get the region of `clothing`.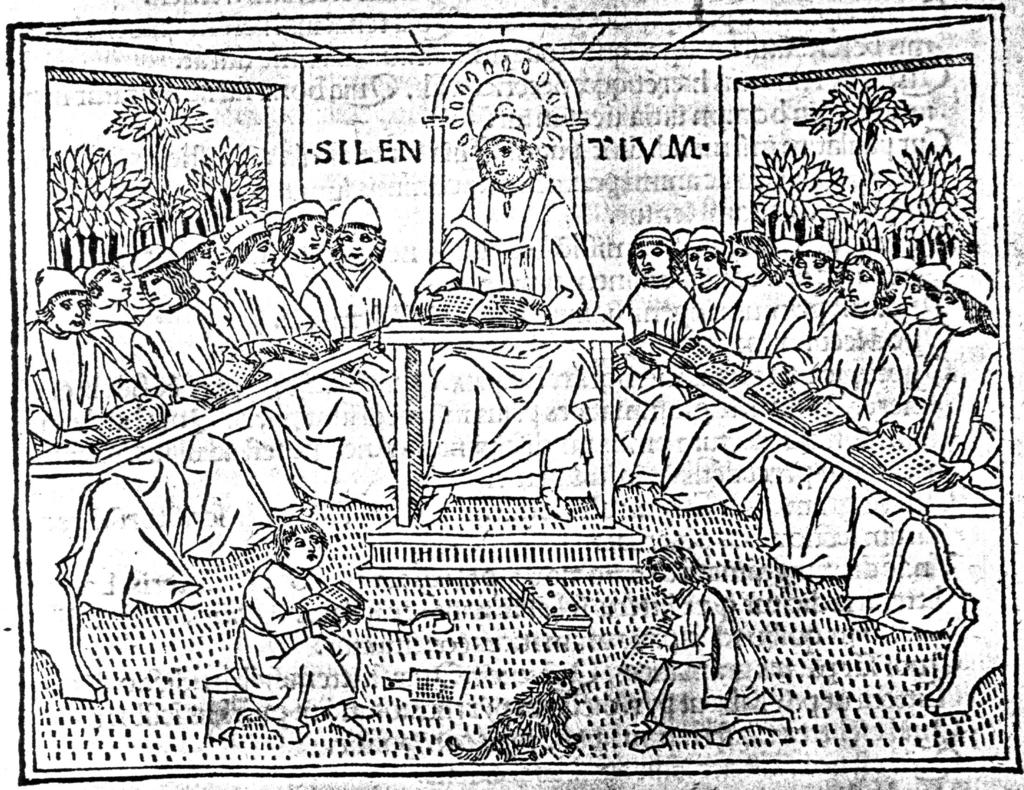
box=[794, 284, 849, 334].
